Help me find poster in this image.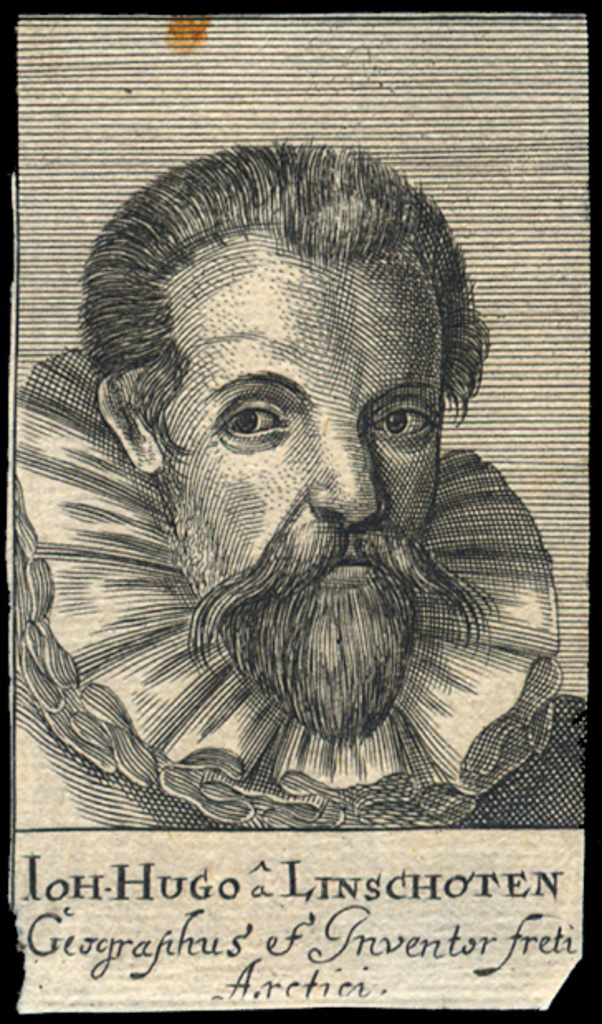
Found it: <bbox>0, 0, 599, 1012</bbox>.
